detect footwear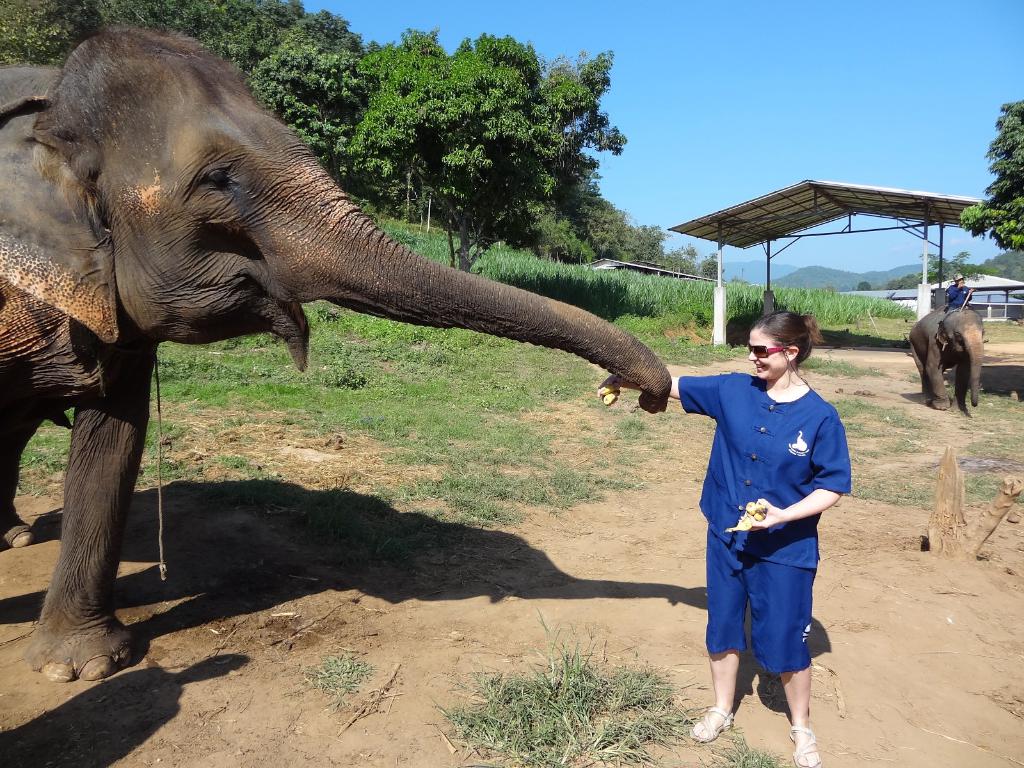
crop(790, 719, 816, 767)
